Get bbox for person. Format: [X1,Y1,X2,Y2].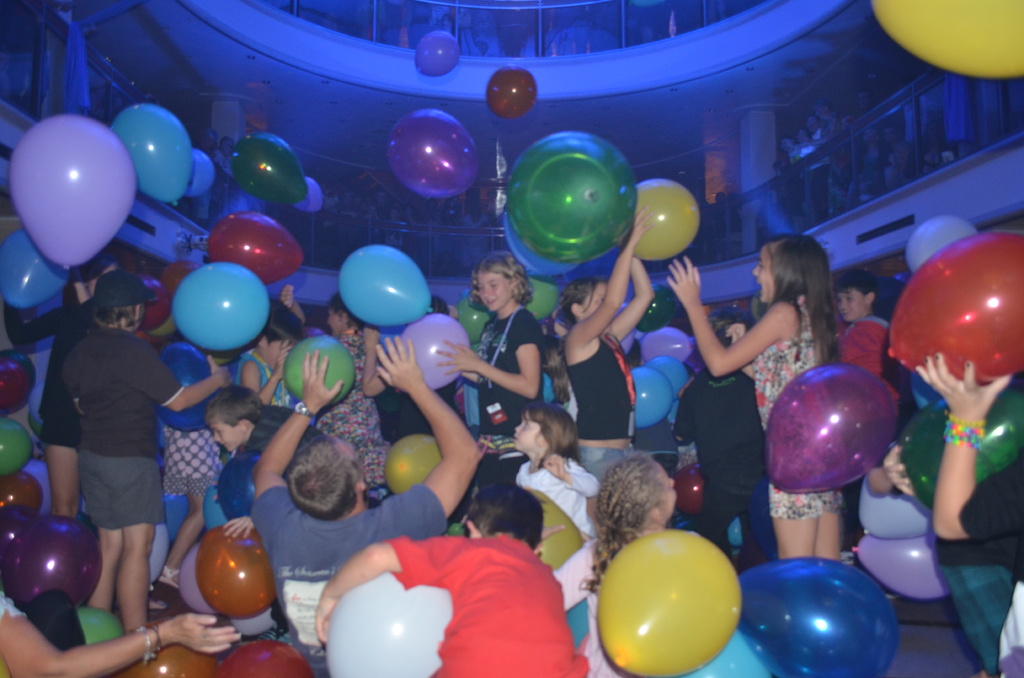
[578,448,680,677].
